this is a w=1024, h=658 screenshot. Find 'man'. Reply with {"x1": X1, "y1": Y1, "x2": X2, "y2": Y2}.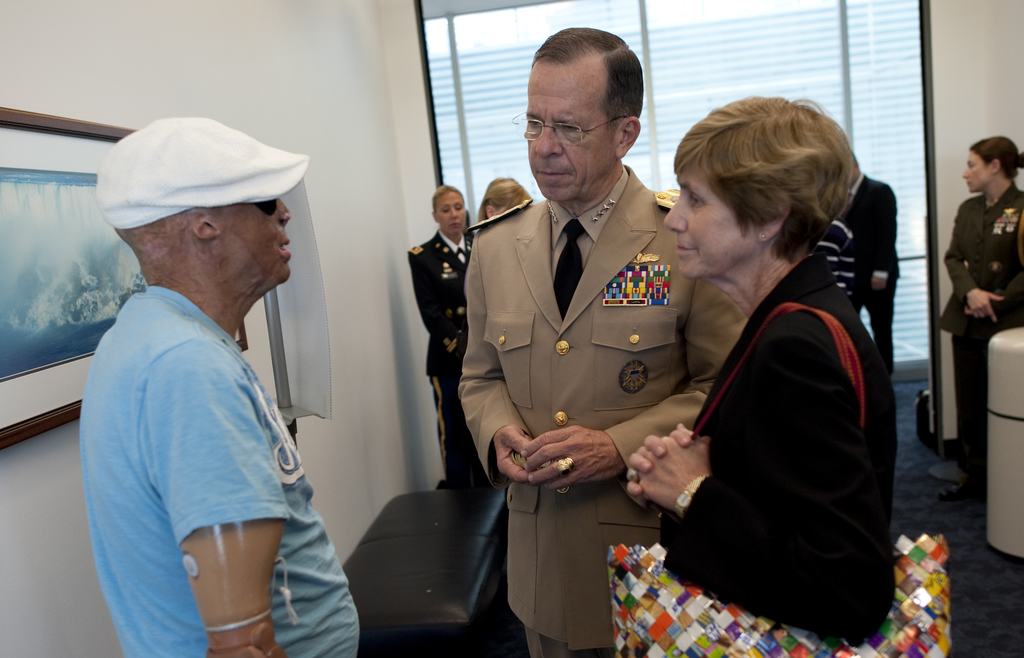
{"x1": 835, "y1": 146, "x2": 902, "y2": 376}.
